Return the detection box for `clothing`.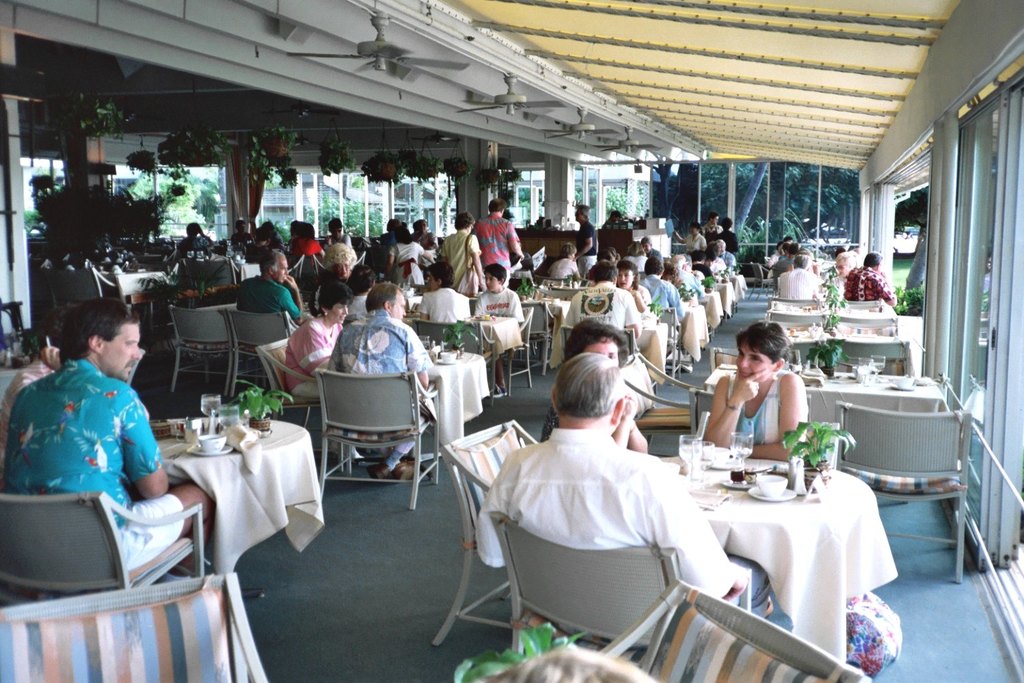
<box>472,428,735,601</box>.
